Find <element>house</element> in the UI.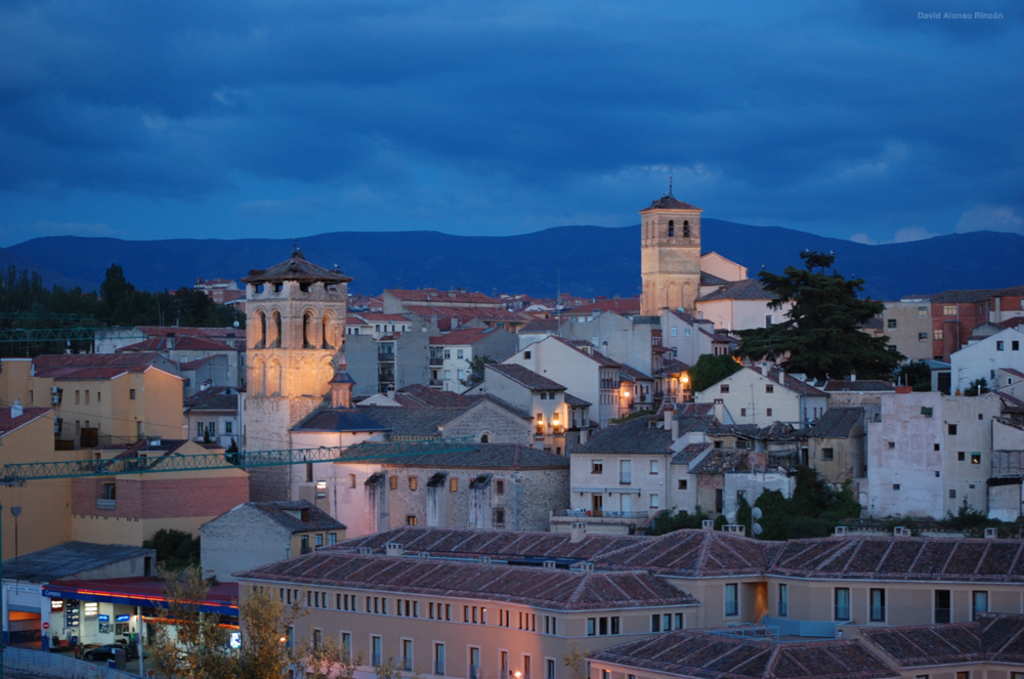
UI element at pyautogui.locateOnScreen(941, 317, 1023, 393).
